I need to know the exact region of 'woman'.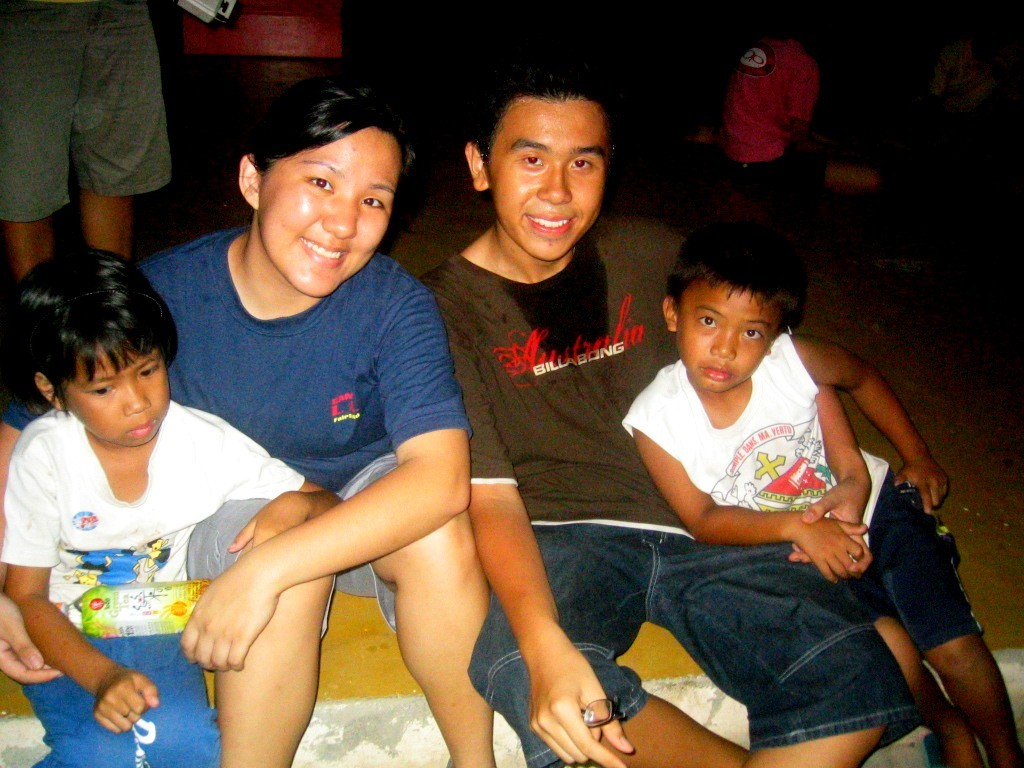
Region: rect(0, 69, 495, 767).
